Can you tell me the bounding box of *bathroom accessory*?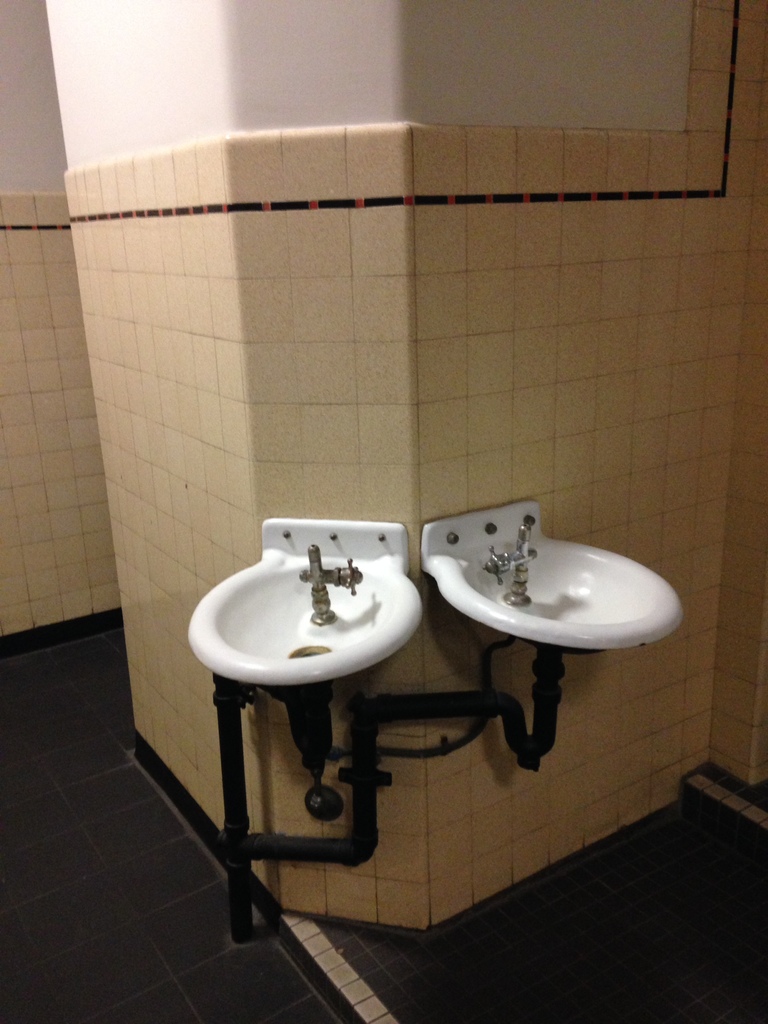
179, 504, 464, 842.
